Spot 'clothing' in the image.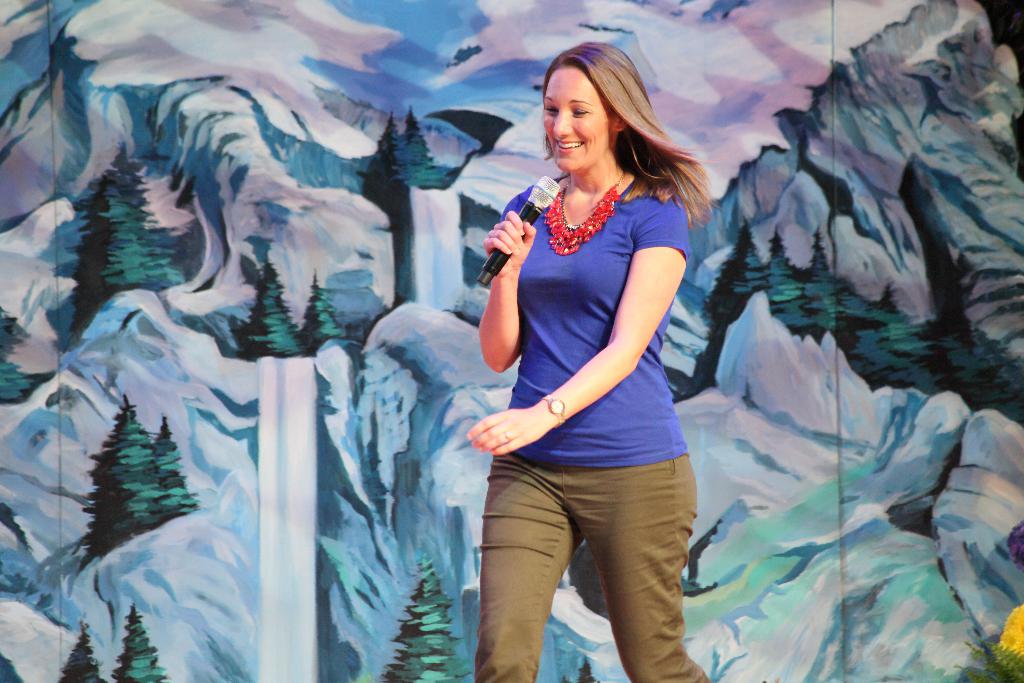
'clothing' found at crop(477, 454, 710, 681).
